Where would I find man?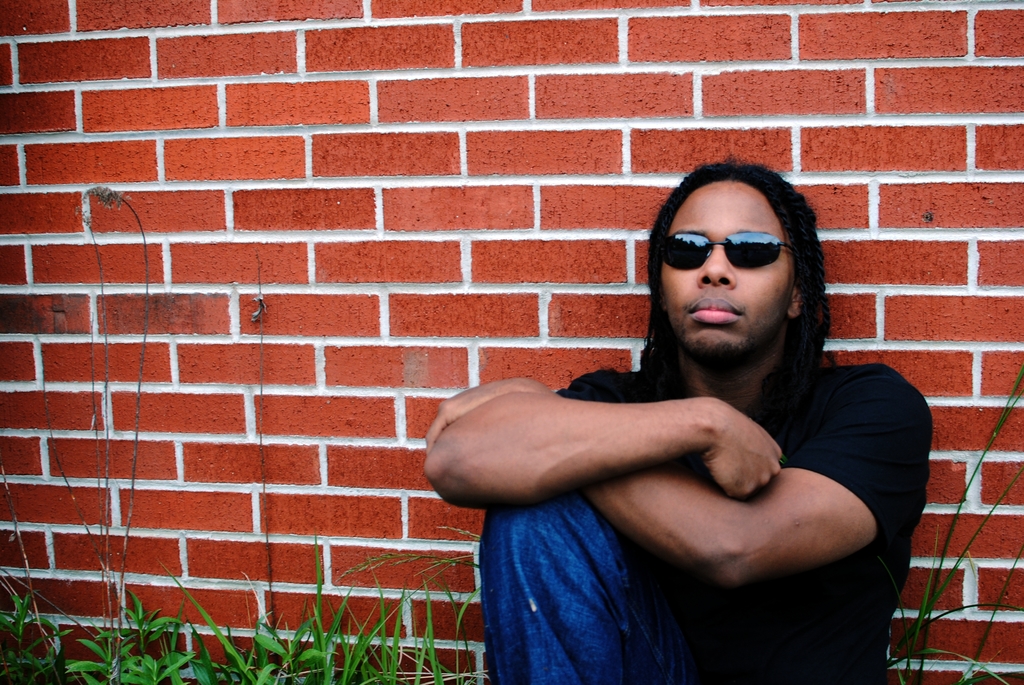
At 381:137:936:661.
